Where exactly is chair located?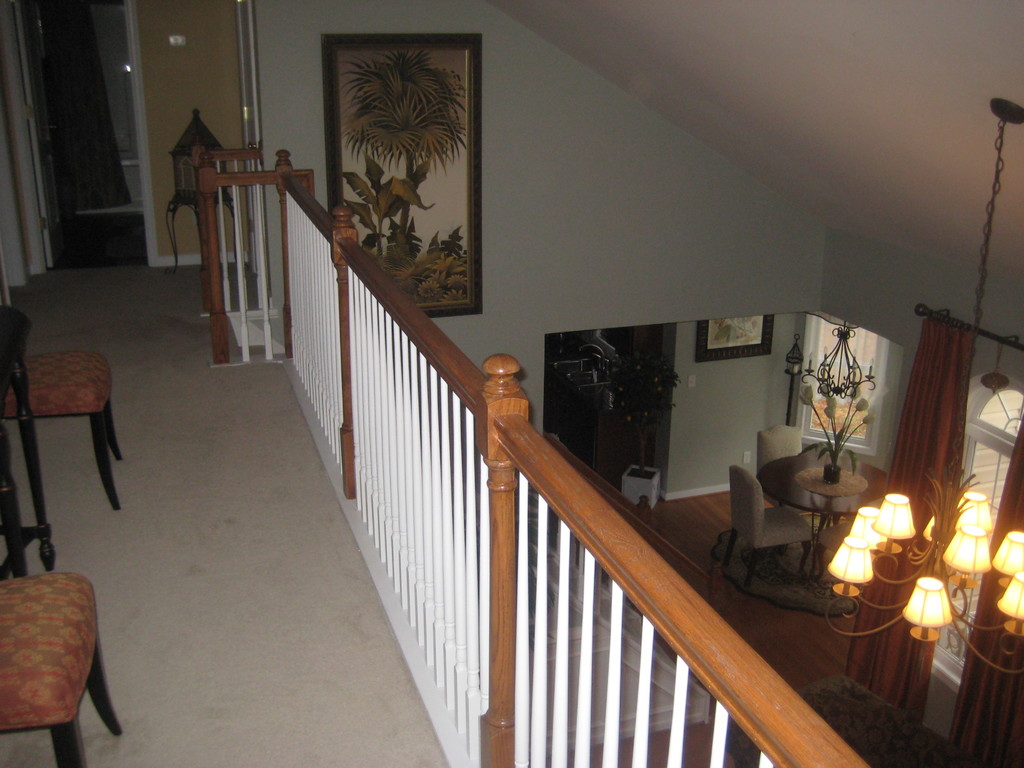
Its bounding box is detection(727, 464, 816, 590).
